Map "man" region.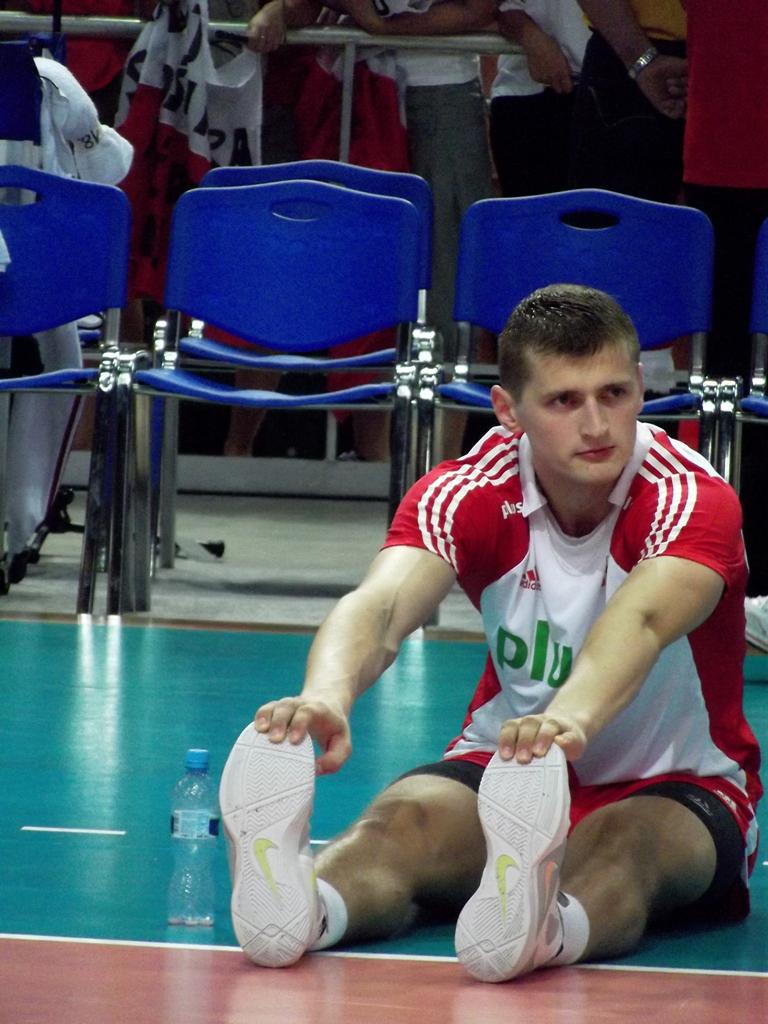
Mapped to rect(234, 226, 746, 973).
